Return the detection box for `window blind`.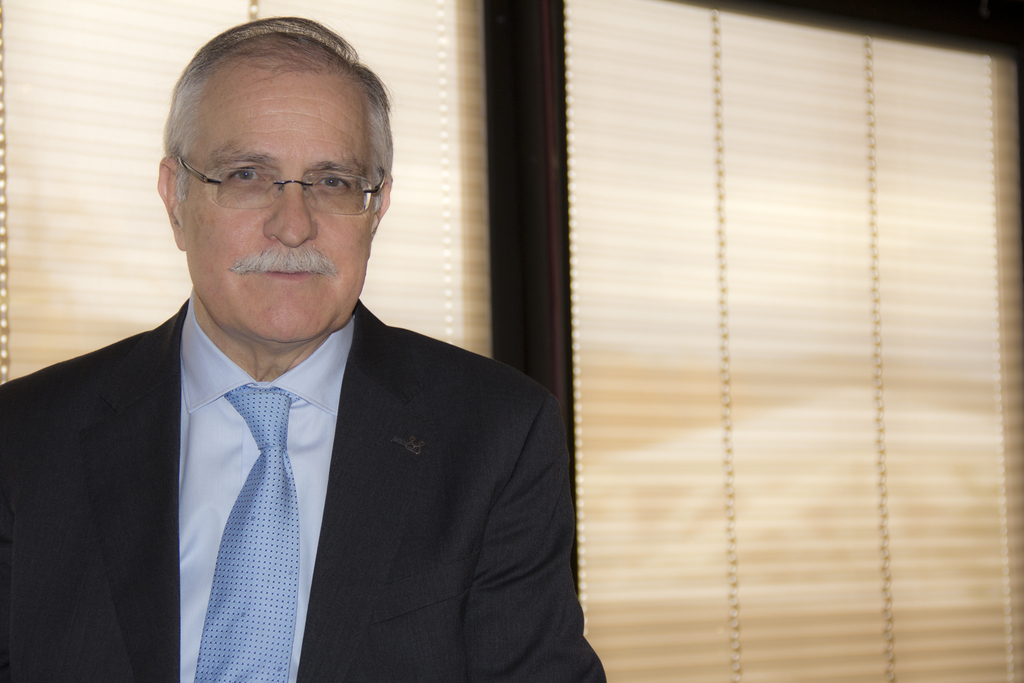
box=[565, 0, 1023, 682].
